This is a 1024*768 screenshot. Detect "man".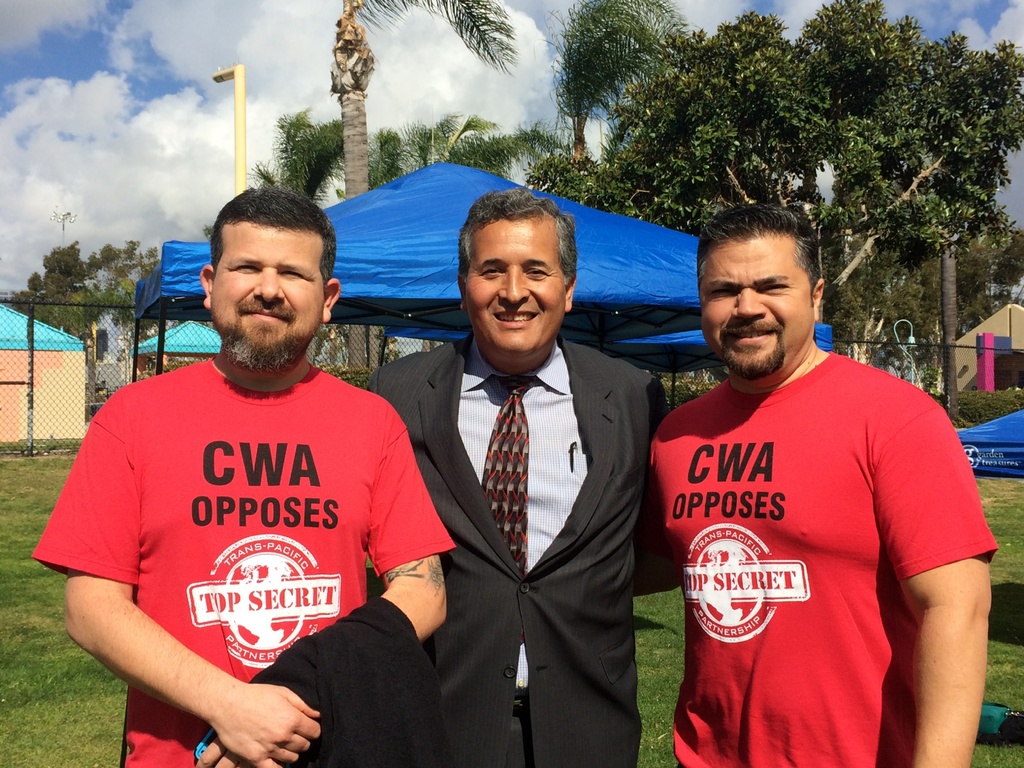
locate(627, 203, 1001, 767).
